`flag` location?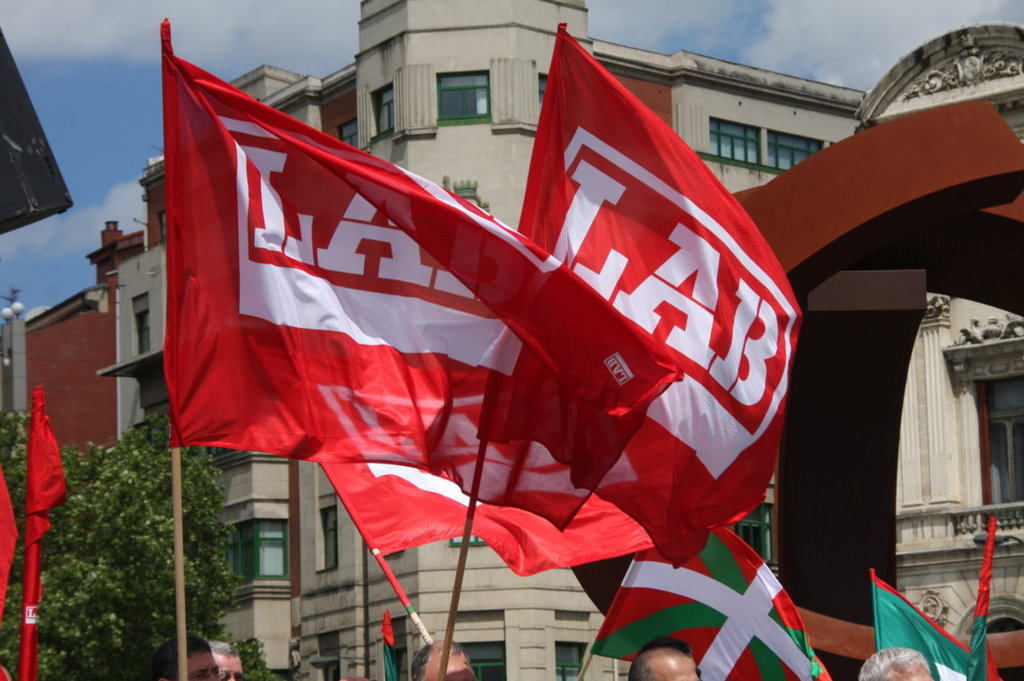
x1=313, y1=461, x2=678, y2=607
